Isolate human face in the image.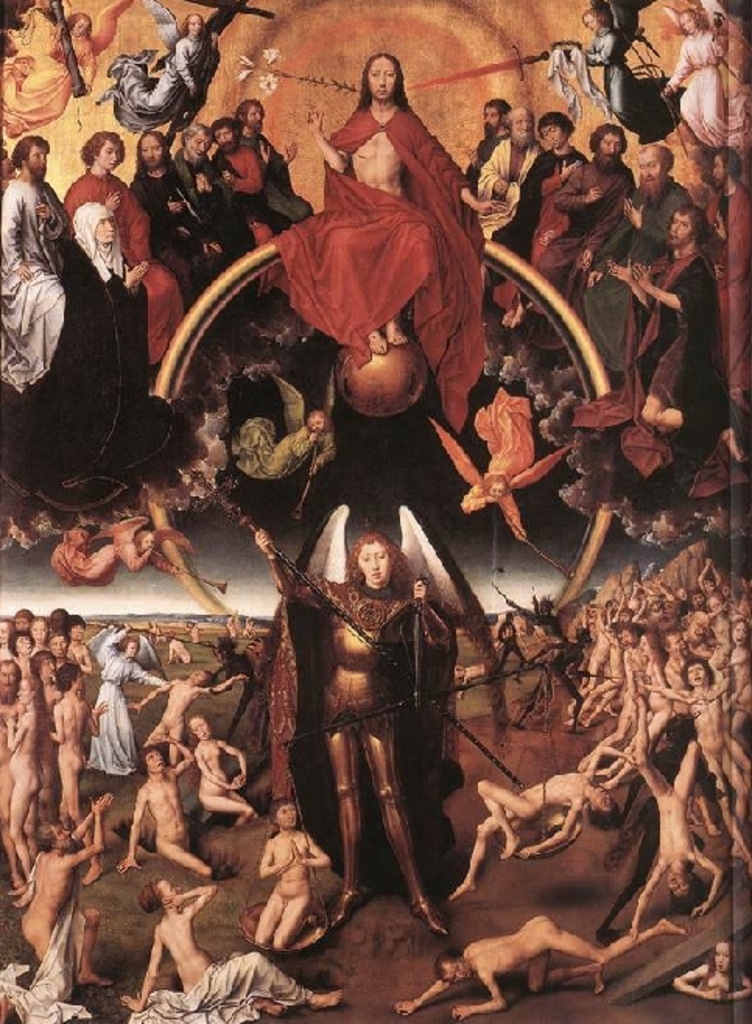
Isolated region: crop(638, 154, 657, 184).
